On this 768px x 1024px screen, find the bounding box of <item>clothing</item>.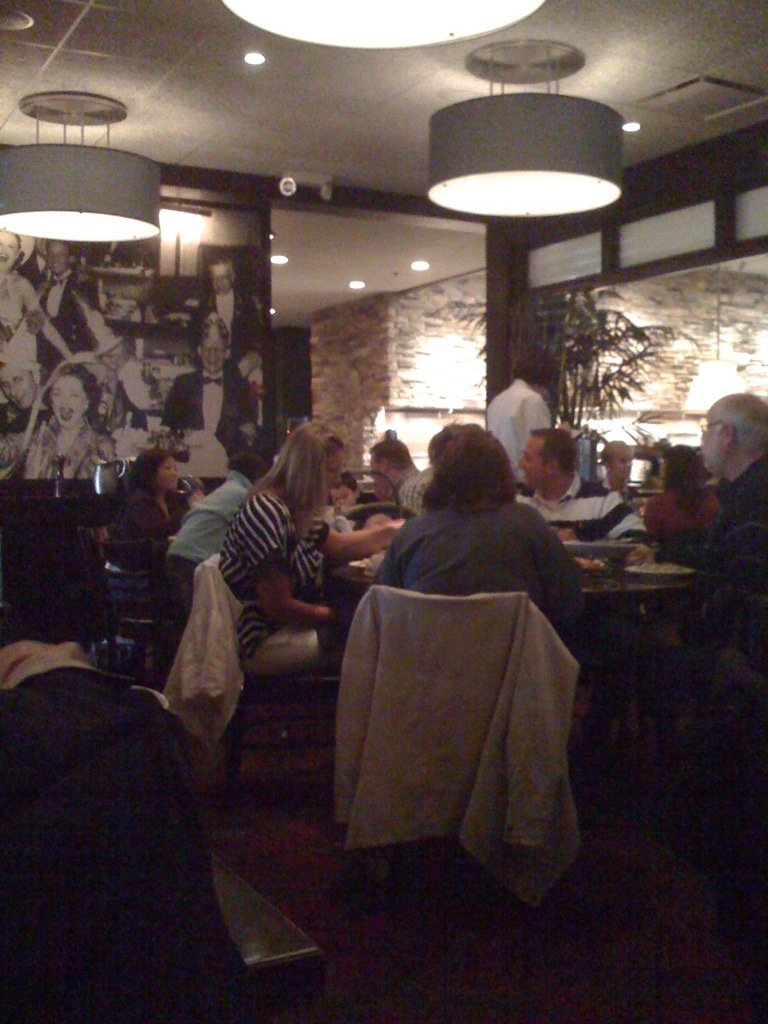
Bounding box: {"left": 503, "top": 474, "right": 645, "bottom": 561}.
